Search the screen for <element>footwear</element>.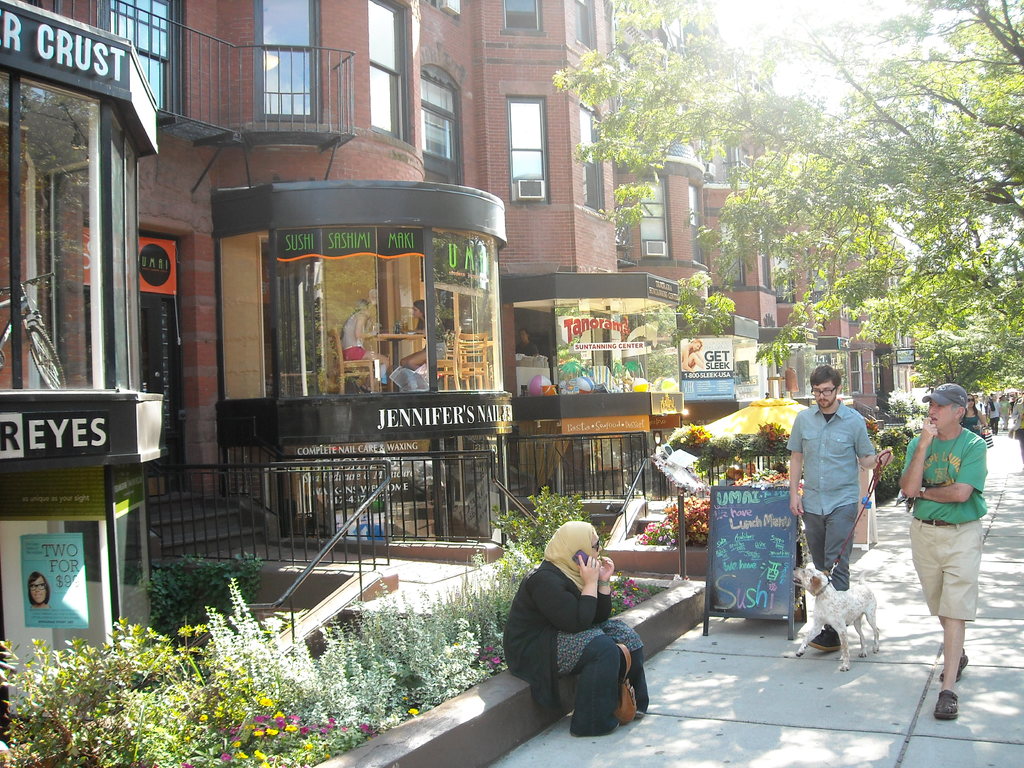
Found at <region>942, 653, 972, 683</region>.
